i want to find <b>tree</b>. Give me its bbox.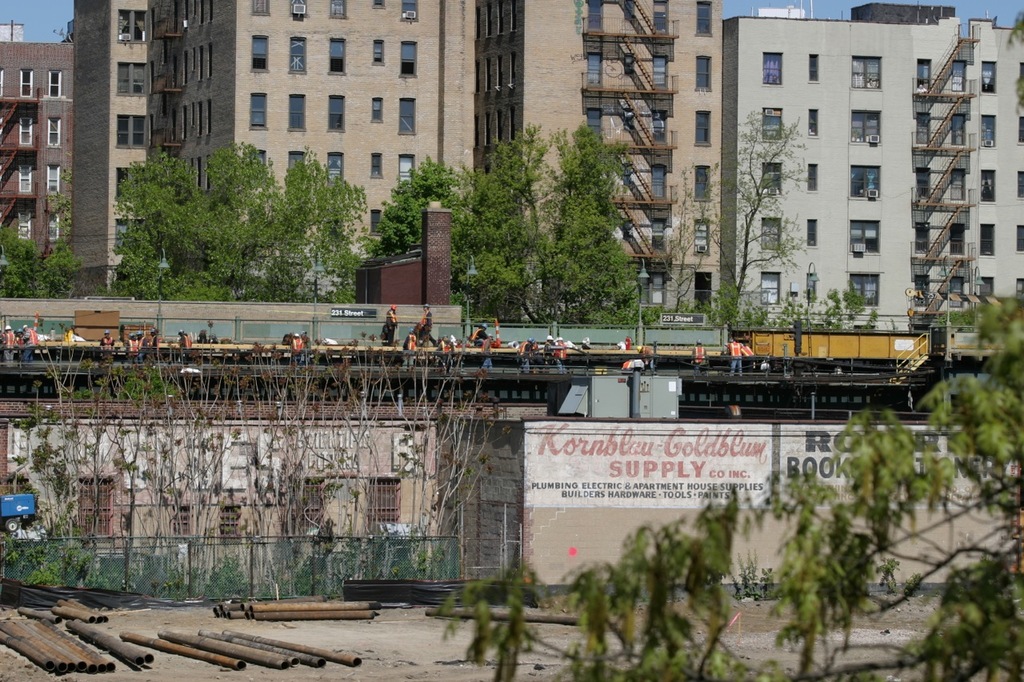
(left=374, top=161, right=458, bottom=260).
